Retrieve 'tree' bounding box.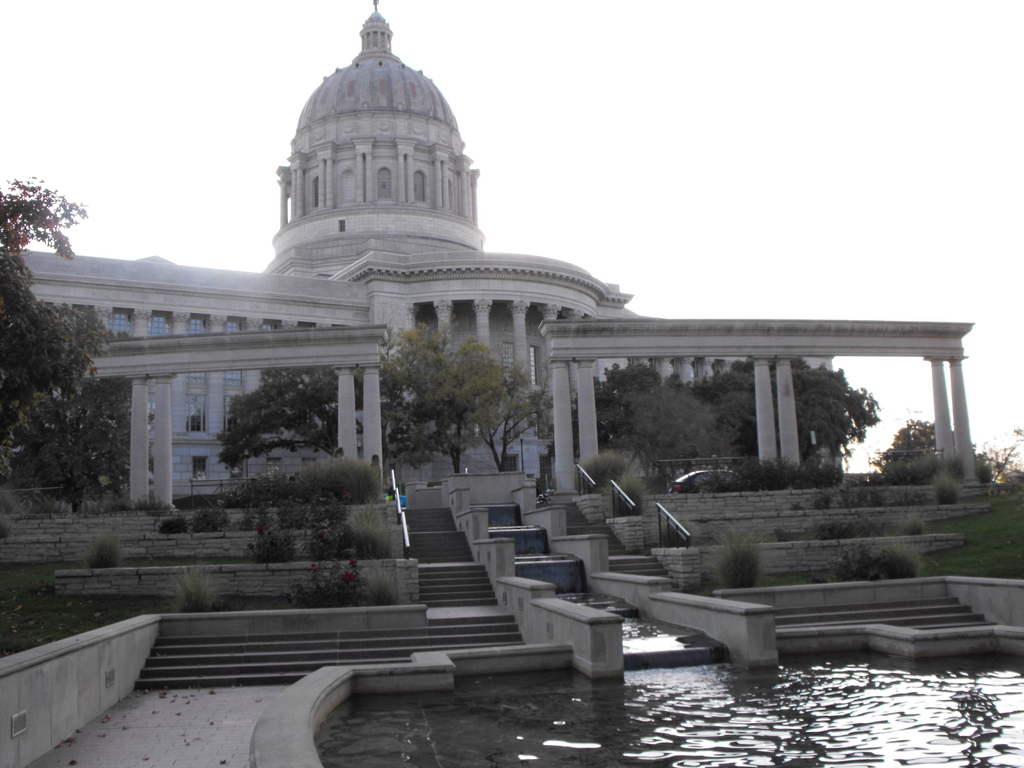
Bounding box: locate(630, 384, 723, 486).
